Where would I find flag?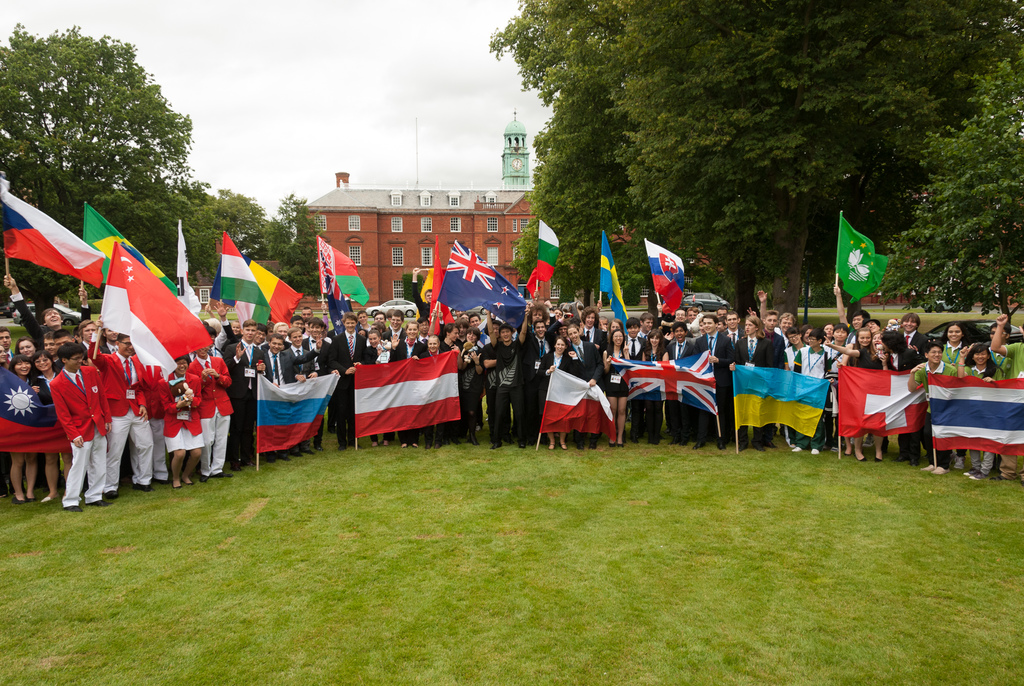
At locate(833, 212, 894, 311).
